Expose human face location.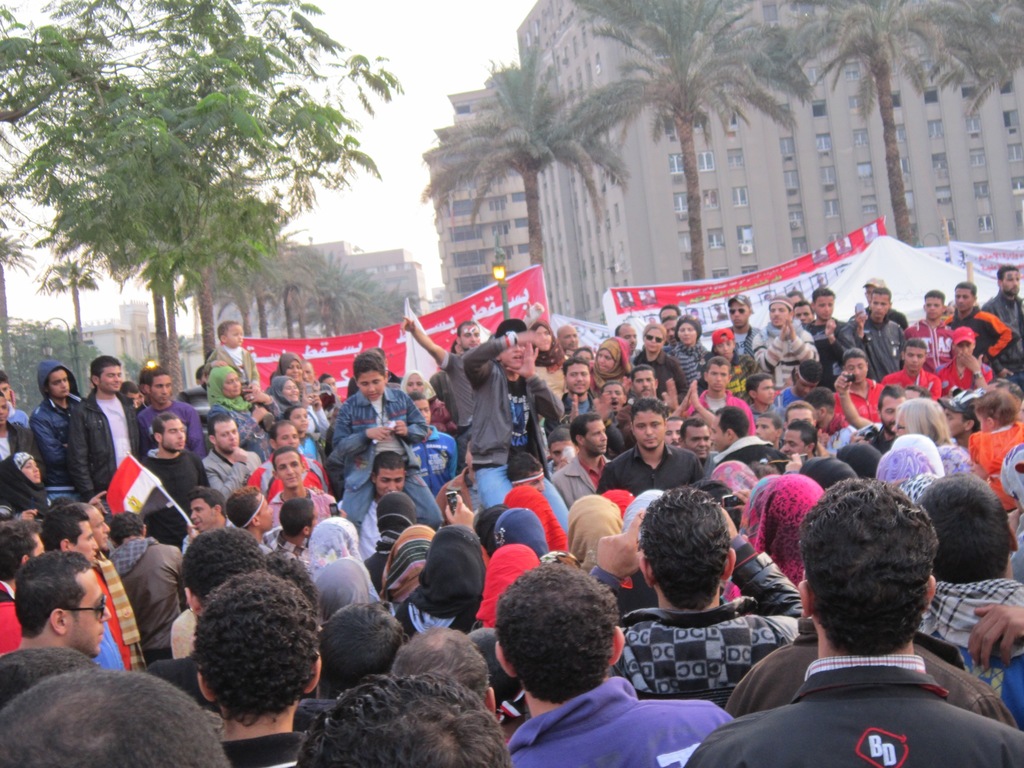
Exposed at <box>289,408,308,431</box>.
